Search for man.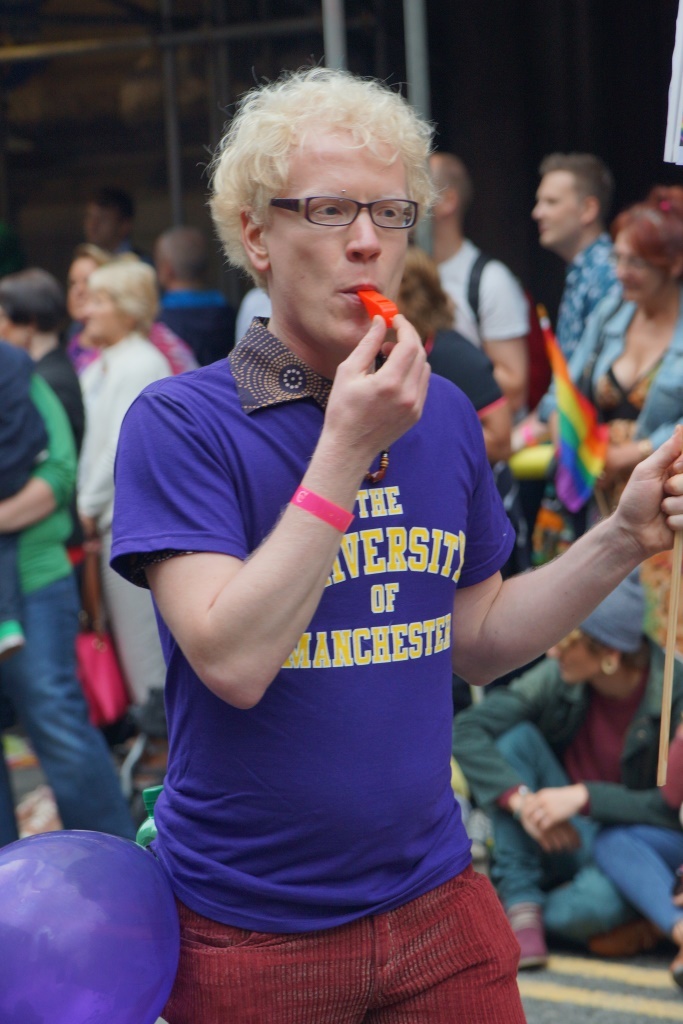
Found at 523/164/633/374.
